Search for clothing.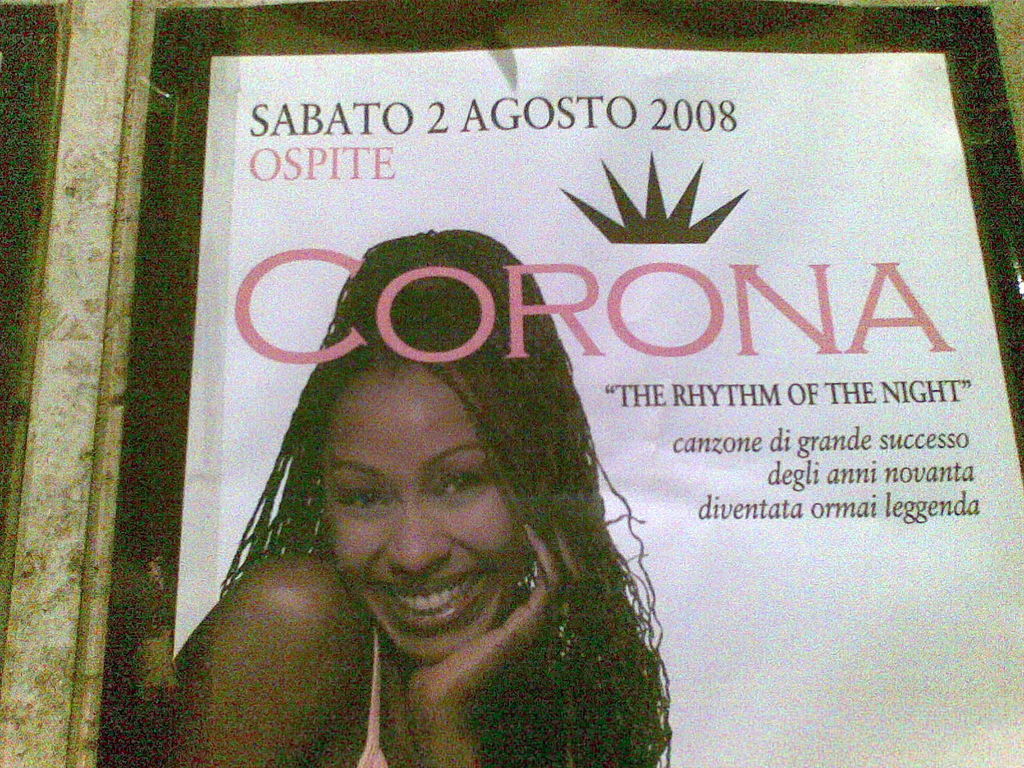
Found at 353,618,391,767.
